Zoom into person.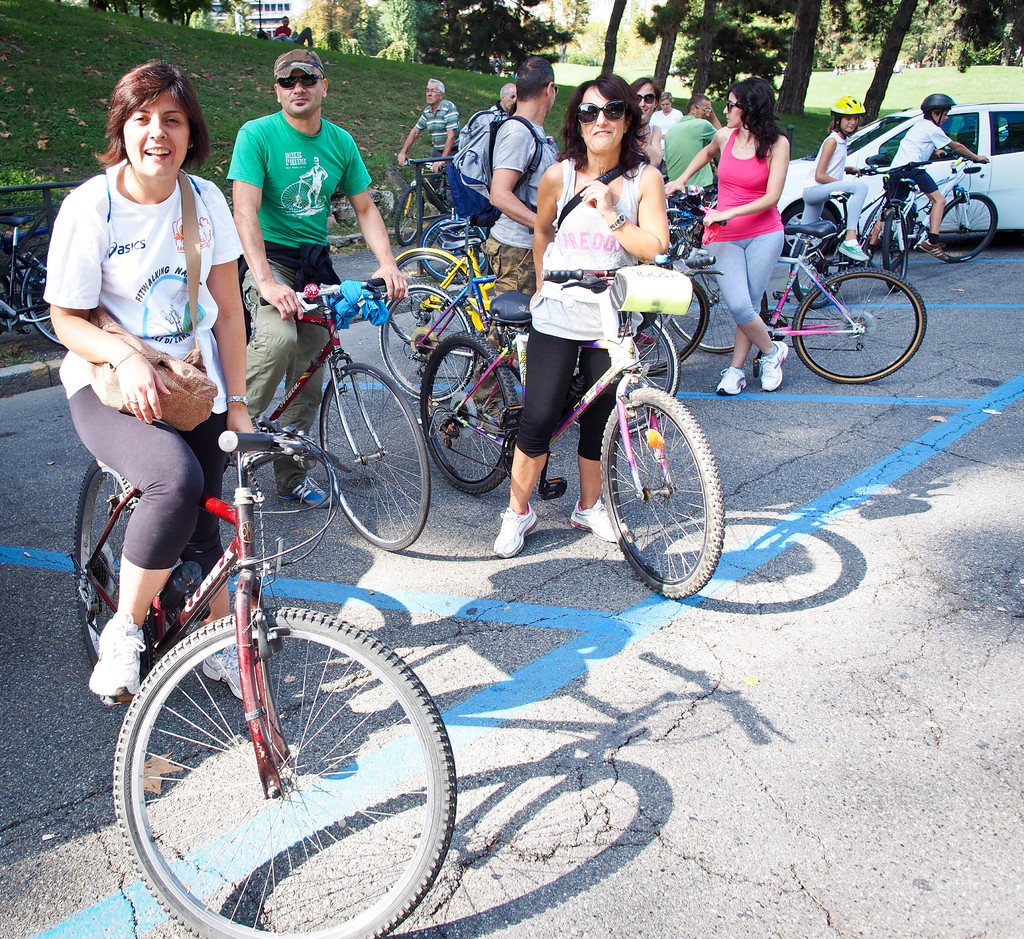
Zoom target: region(889, 90, 997, 258).
